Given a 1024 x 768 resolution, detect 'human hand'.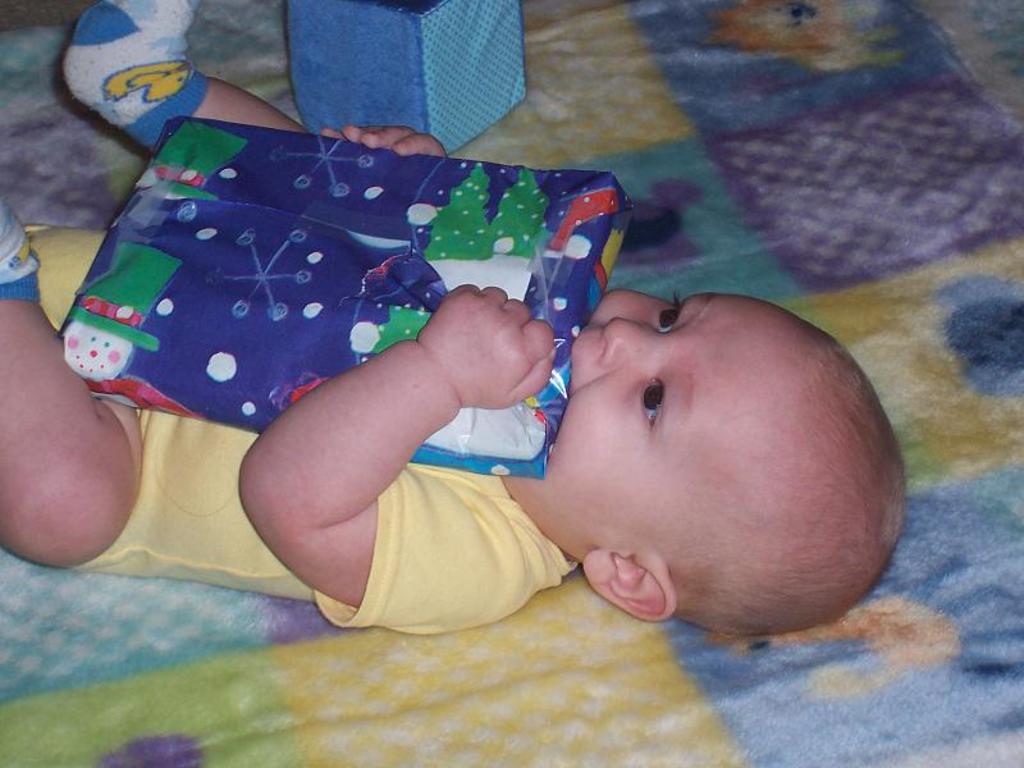
bbox=(416, 280, 525, 384).
